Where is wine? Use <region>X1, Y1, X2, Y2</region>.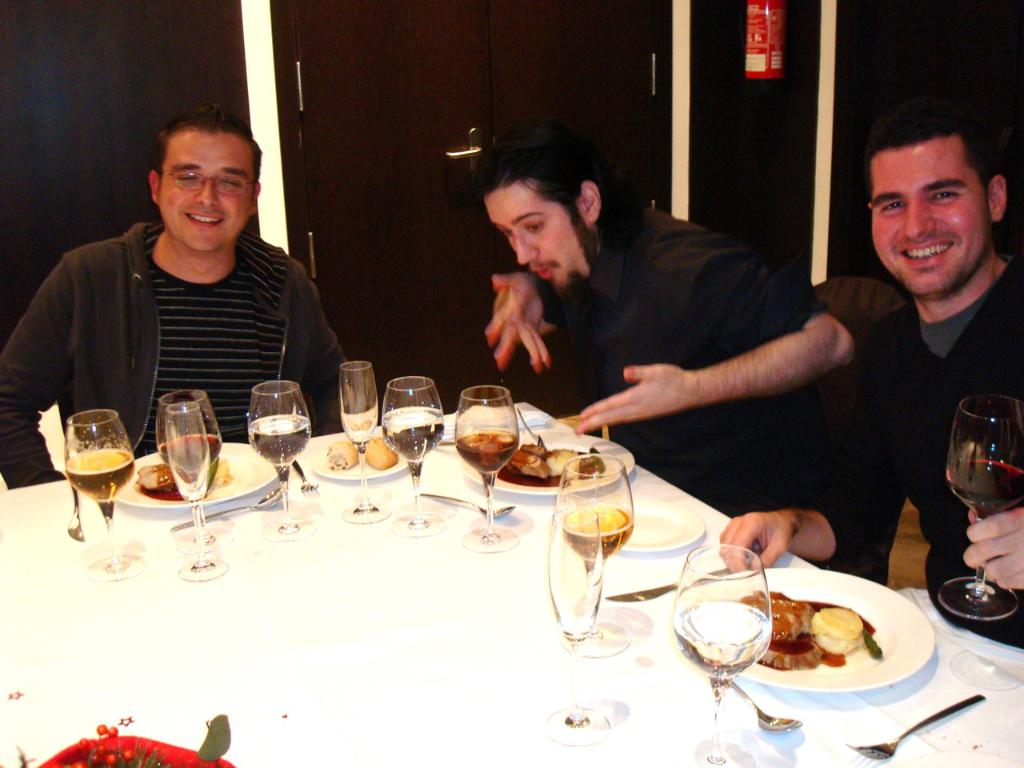
<region>381, 411, 441, 455</region>.
